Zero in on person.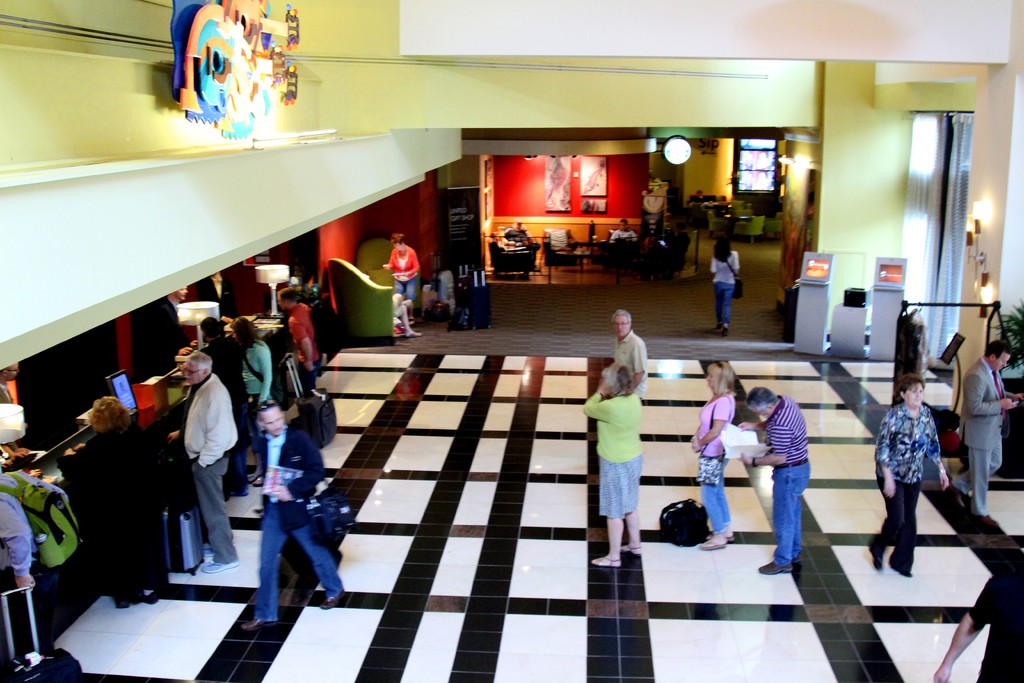
Zeroed in: BBox(379, 232, 421, 315).
